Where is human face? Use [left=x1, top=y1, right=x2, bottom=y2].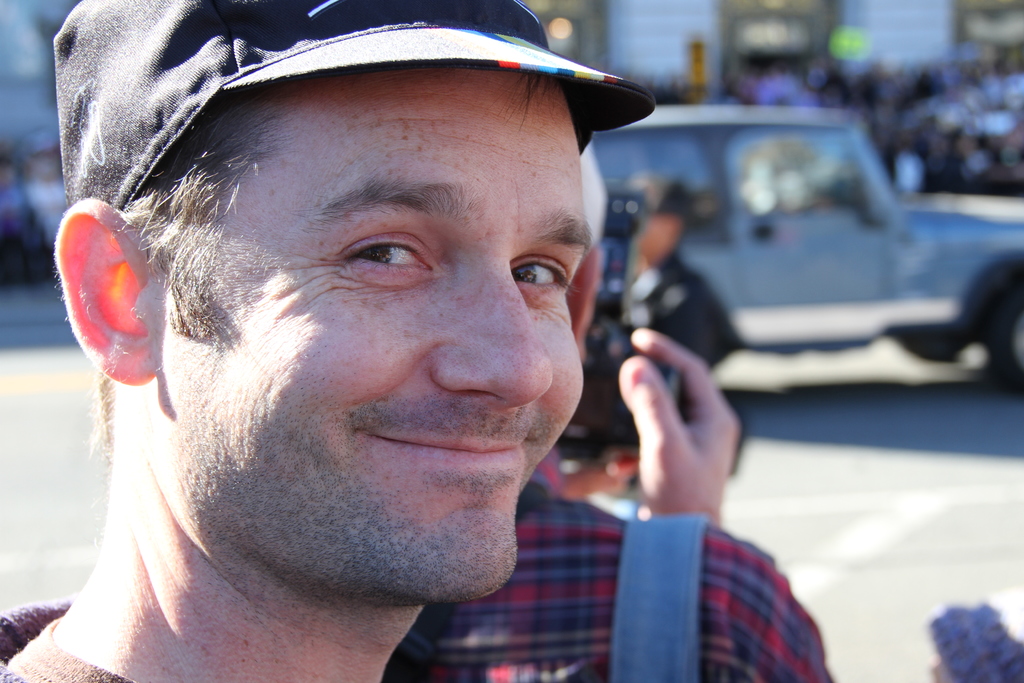
[left=136, top=78, right=591, bottom=605].
